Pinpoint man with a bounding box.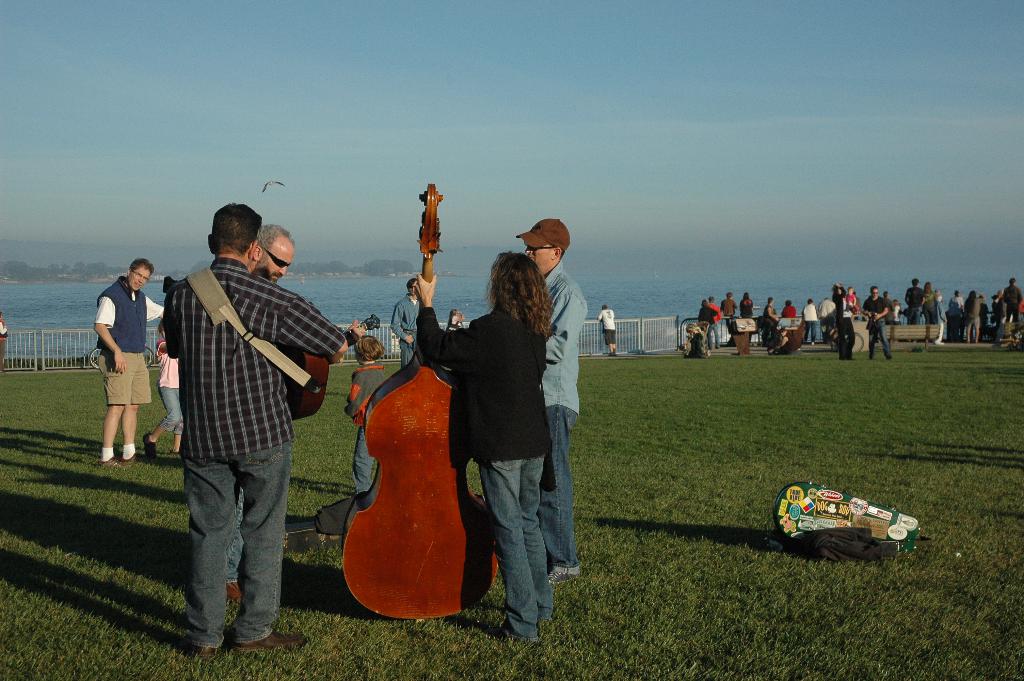
left=595, top=305, right=618, bottom=360.
